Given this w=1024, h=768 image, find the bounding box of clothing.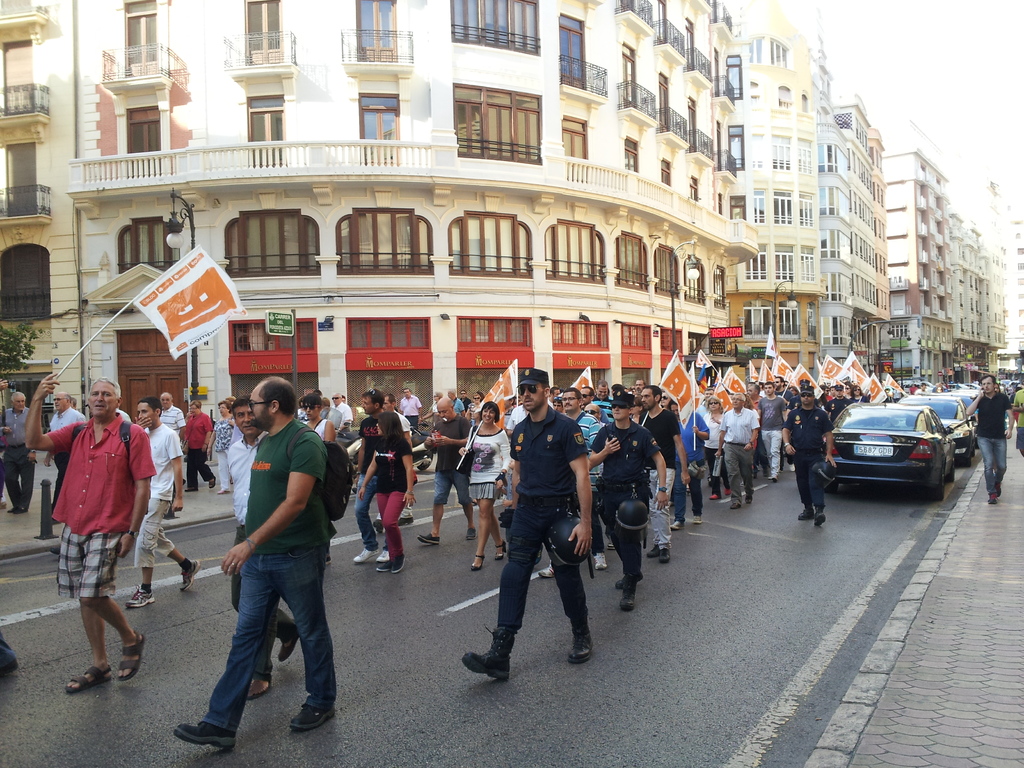
{"left": 466, "top": 428, "right": 522, "bottom": 503}.
